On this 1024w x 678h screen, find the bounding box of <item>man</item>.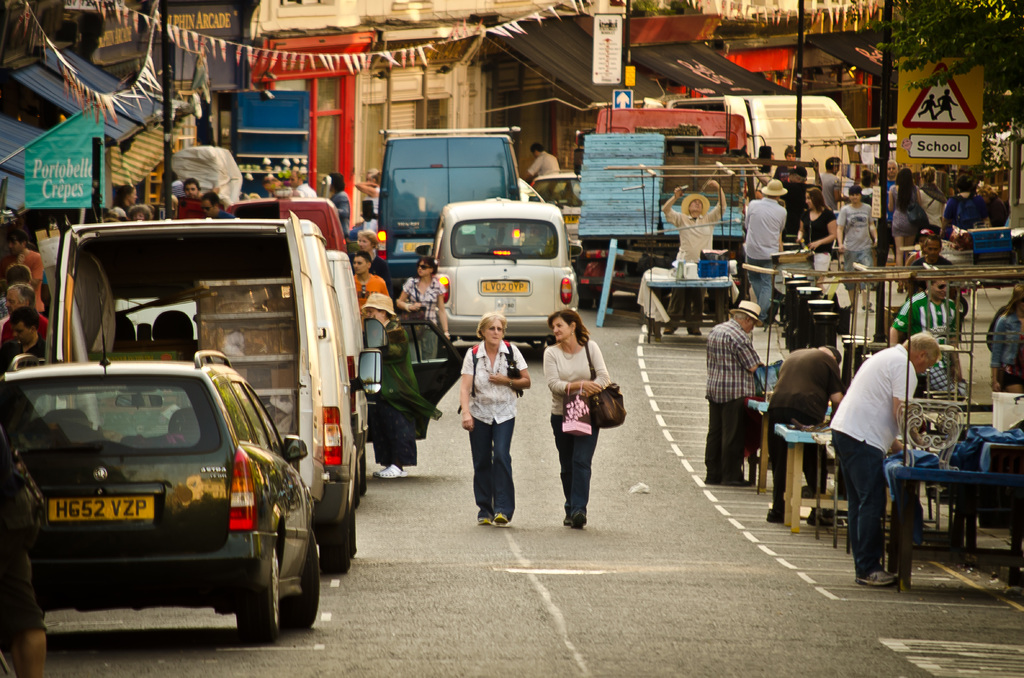
Bounding box: x1=845 y1=319 x2=938 y2=602.
